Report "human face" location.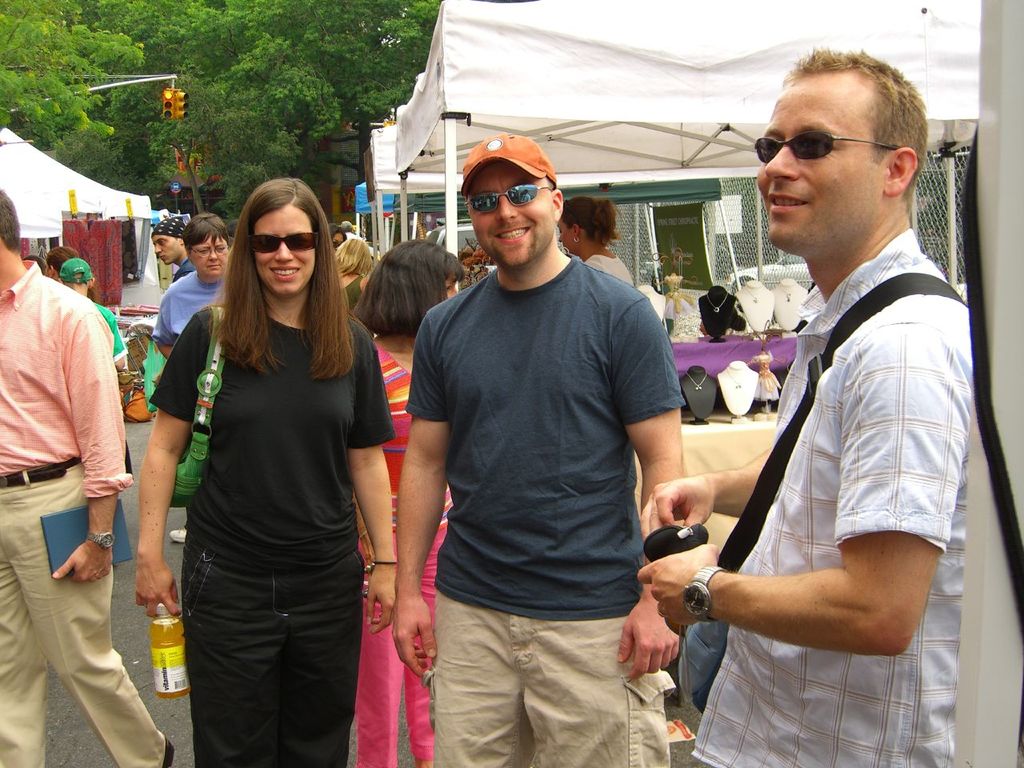
Report: detection(188, 230, 234, 284).
